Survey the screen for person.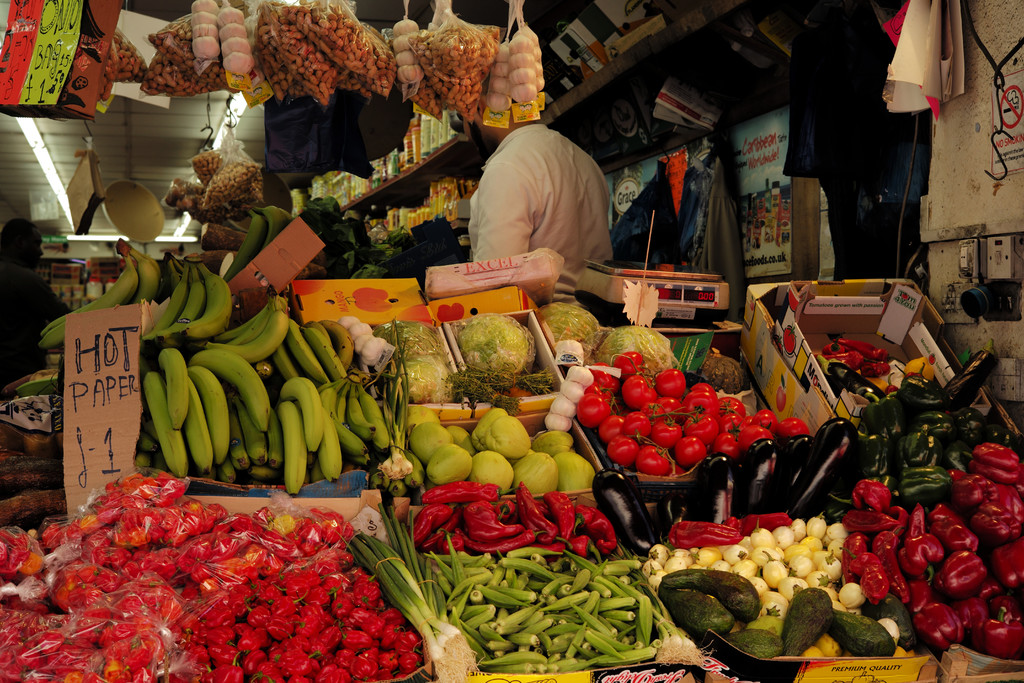
Survey found: x1=466 y1=94 x2=612 y2=281.
